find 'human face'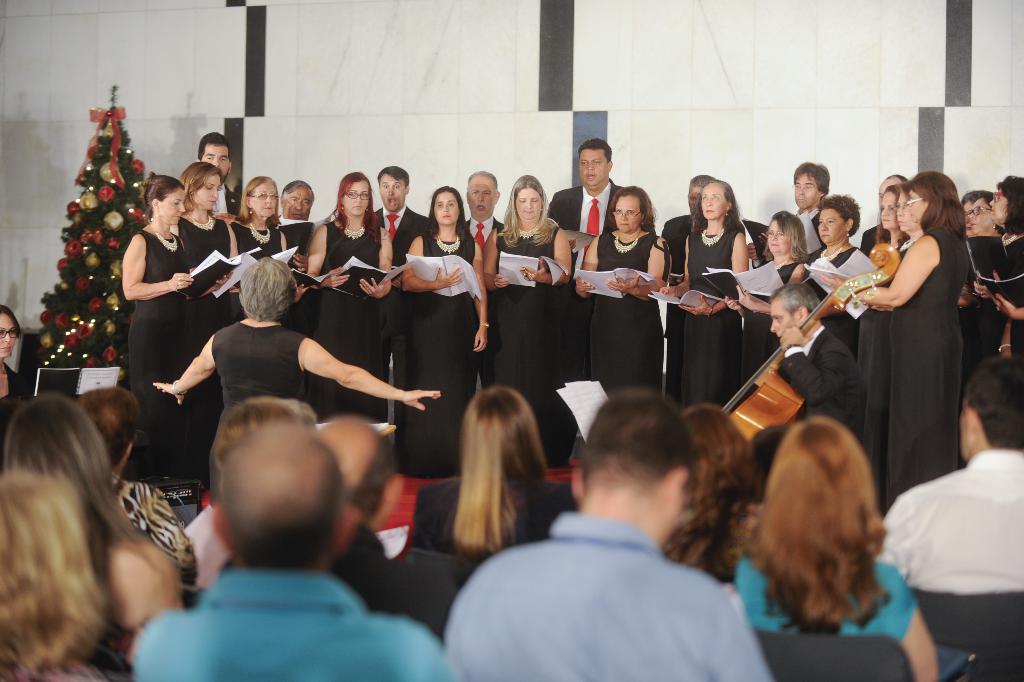
(x1=515, y1=186, x2=541, y2=220)
